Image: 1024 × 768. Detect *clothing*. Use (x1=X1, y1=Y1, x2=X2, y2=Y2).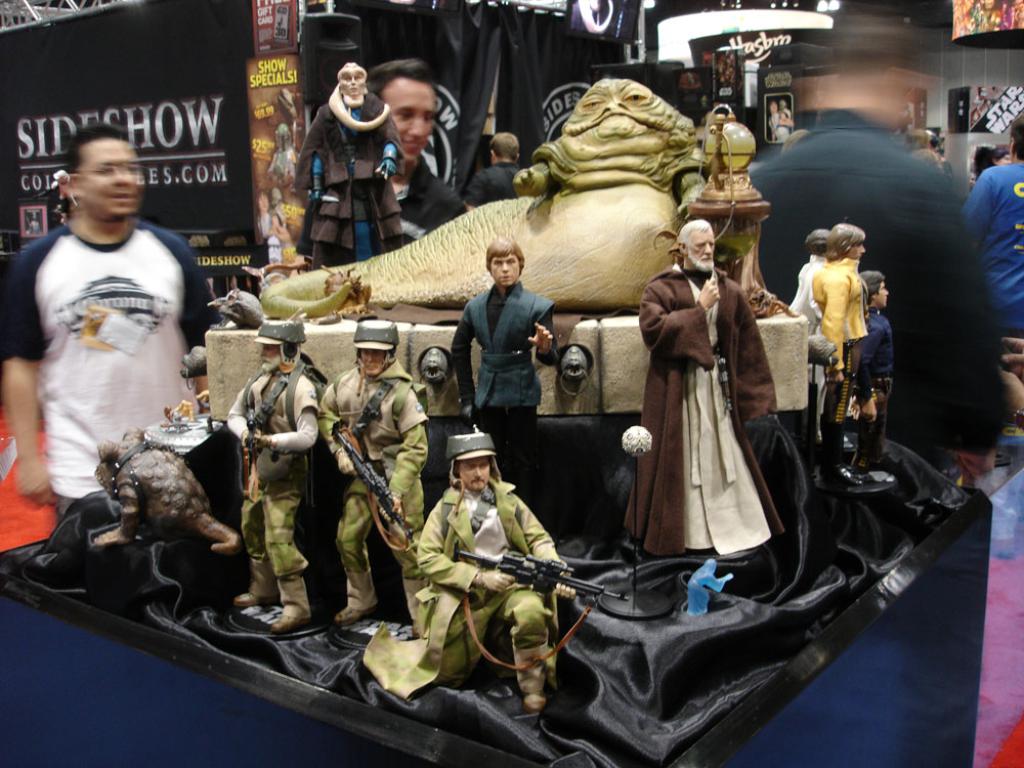
(x1=313, y1=368, x2=429, y2=610).
